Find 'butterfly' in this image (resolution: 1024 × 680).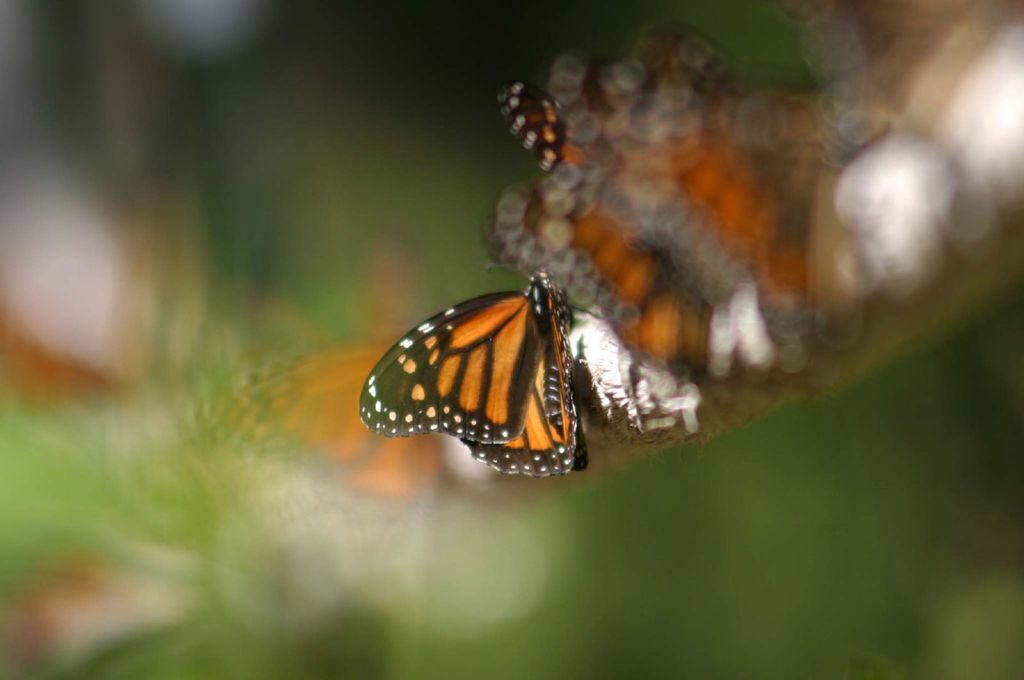
x1=366 y1=264 x2=635 y2=482.
